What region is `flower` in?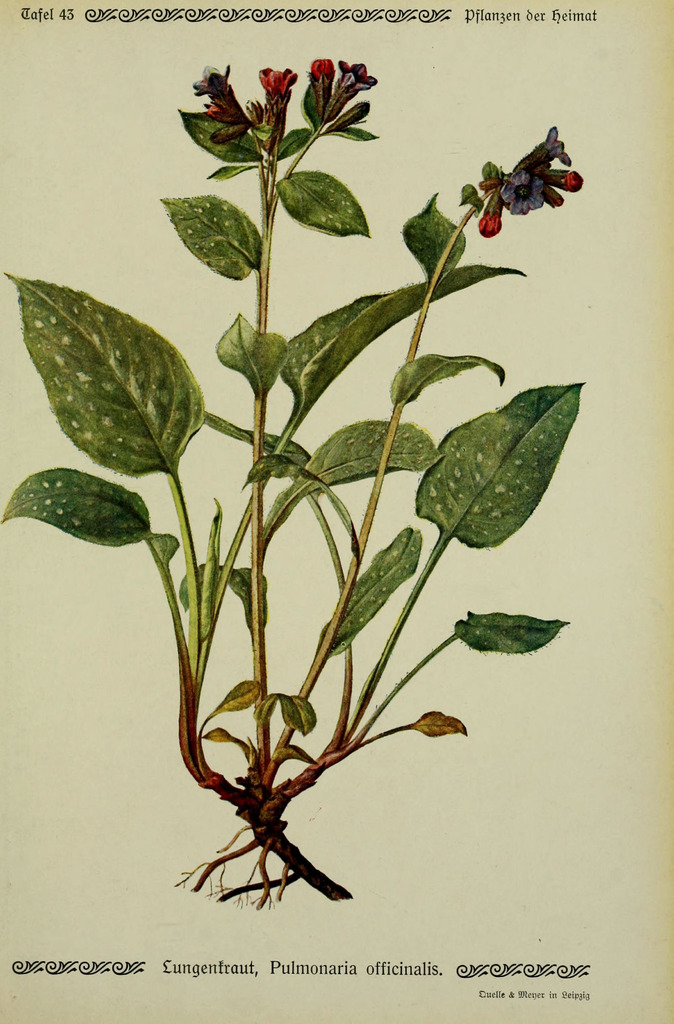
[195, 65, 263, 134].
